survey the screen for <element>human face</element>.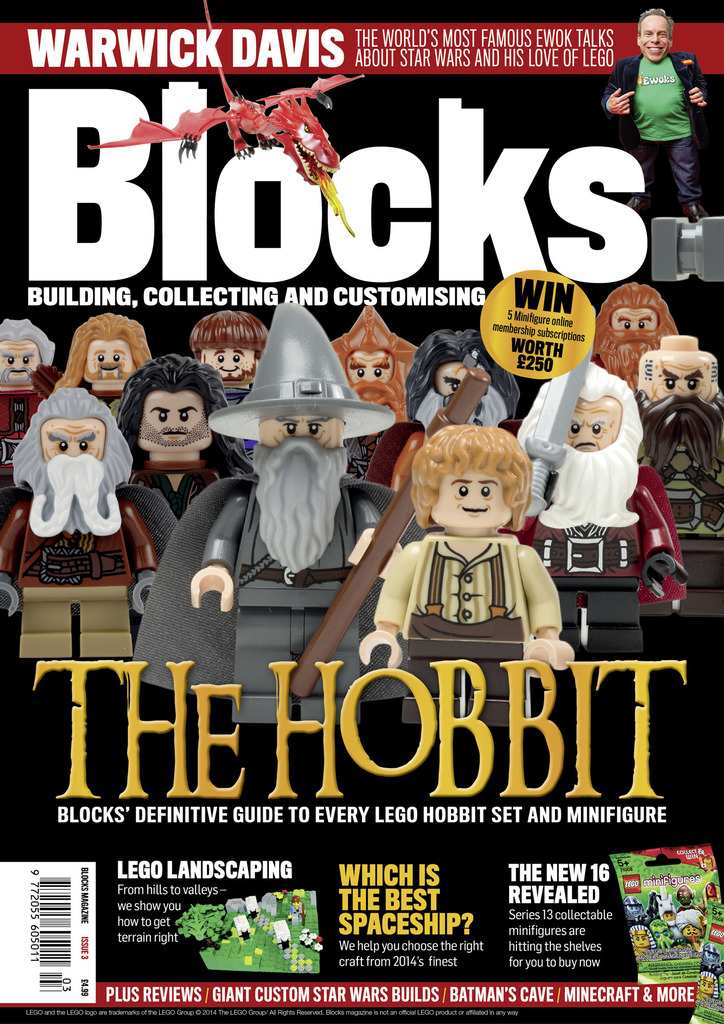
Survey found: BBox(0, 339, 40, 384).
